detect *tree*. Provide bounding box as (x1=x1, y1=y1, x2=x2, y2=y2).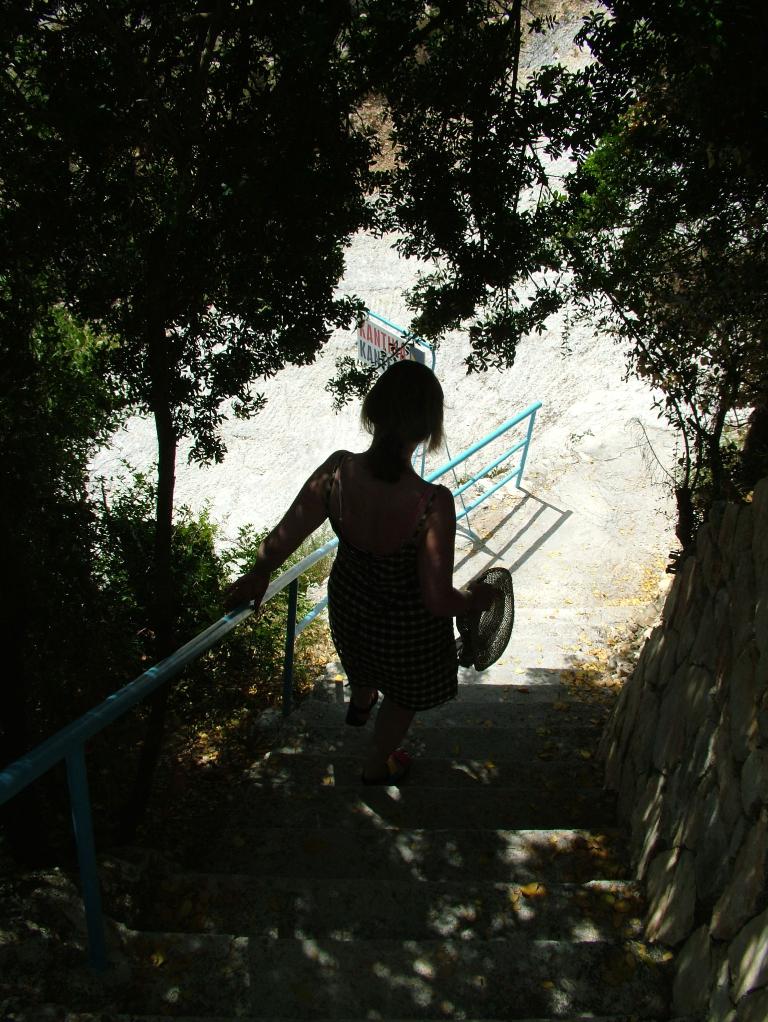
(x1=394, y1=0, x2=767, y2=523).
